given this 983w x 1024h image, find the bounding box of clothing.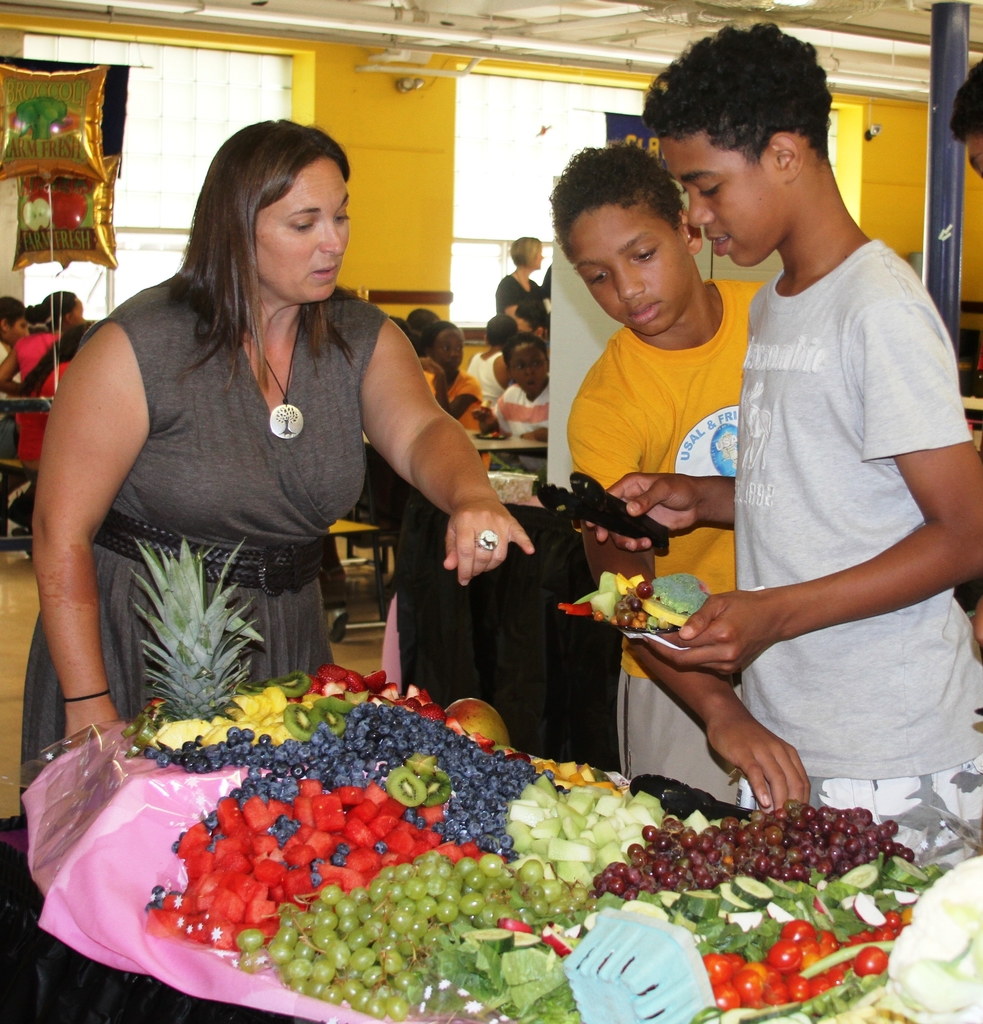
(425,371,485,466).
